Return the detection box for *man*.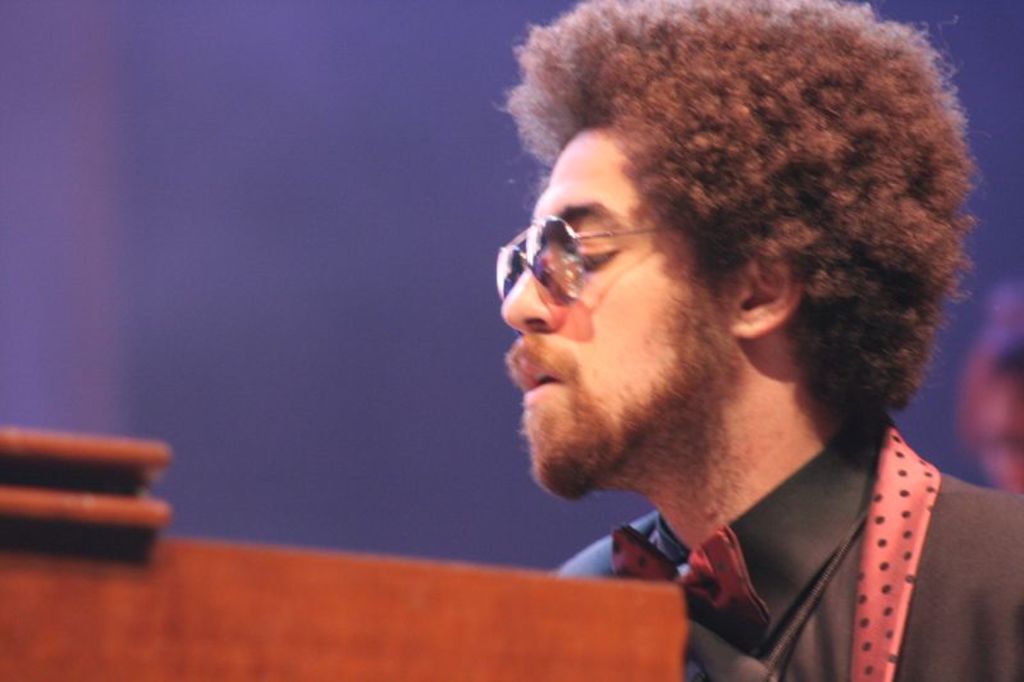
left=465, top=124, right=969, bottom=659.
